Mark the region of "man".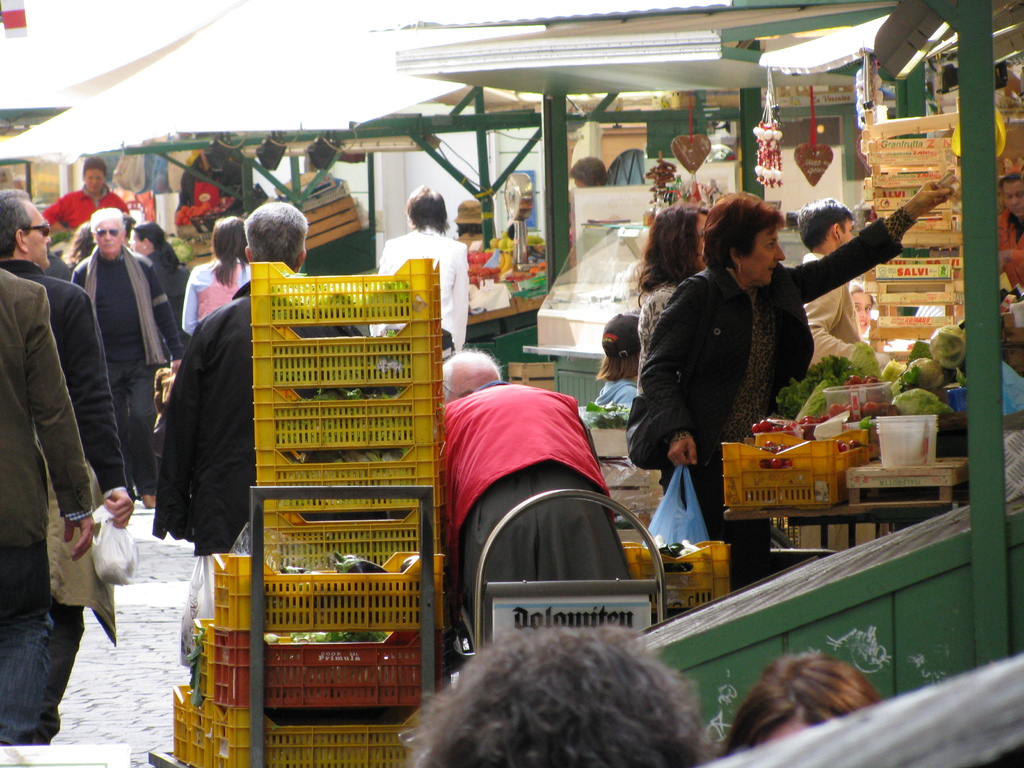
Region: [451,198,484,250].
